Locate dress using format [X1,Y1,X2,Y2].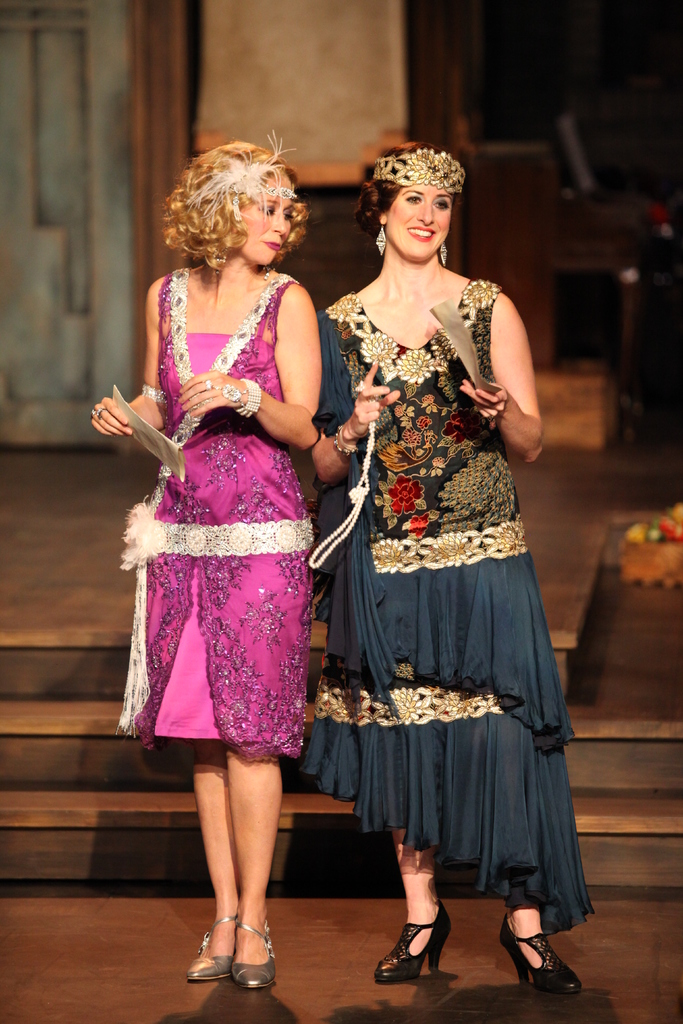
[298,278,595,933].
